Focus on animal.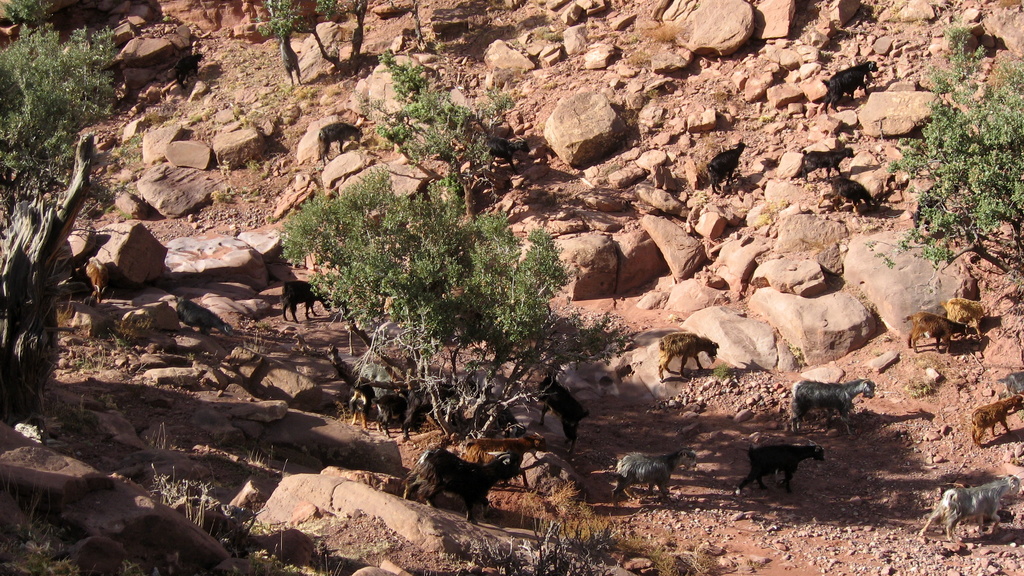
Focused at {"left": 659, "top": 333, "right": 719, "bottom": 387}.
